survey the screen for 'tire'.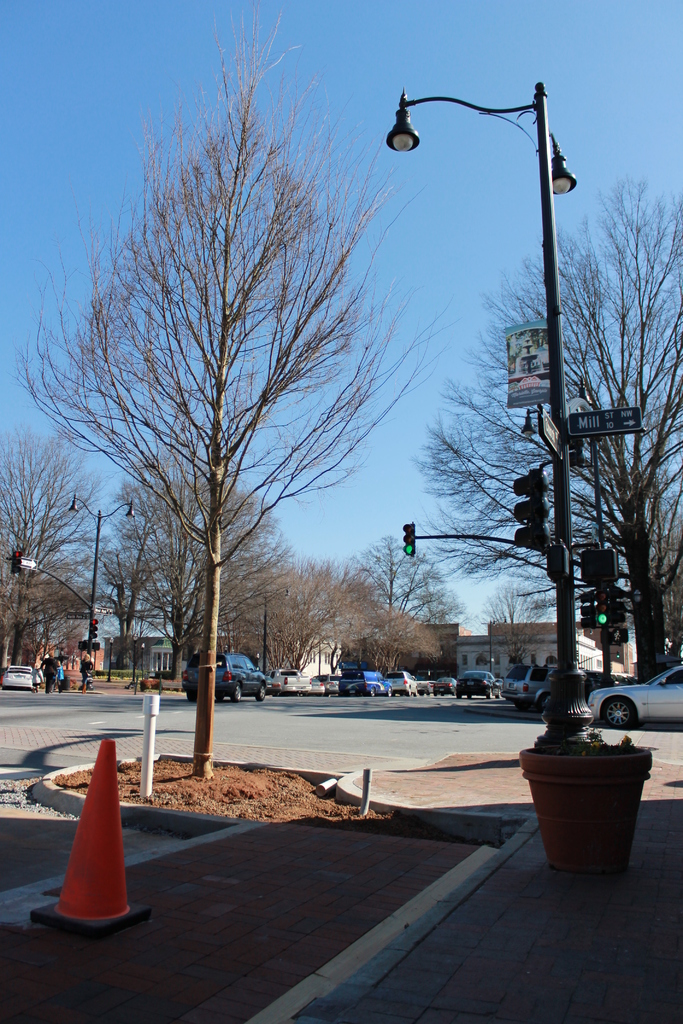
Survey found: 229:684:247:701.
